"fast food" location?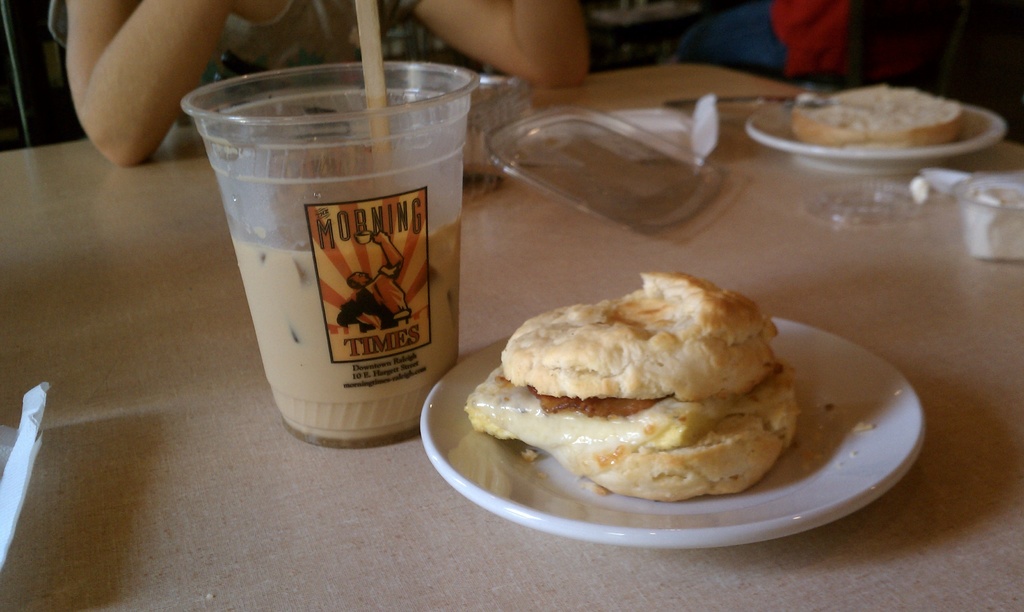
bbox(781, 81, 964, 141)
